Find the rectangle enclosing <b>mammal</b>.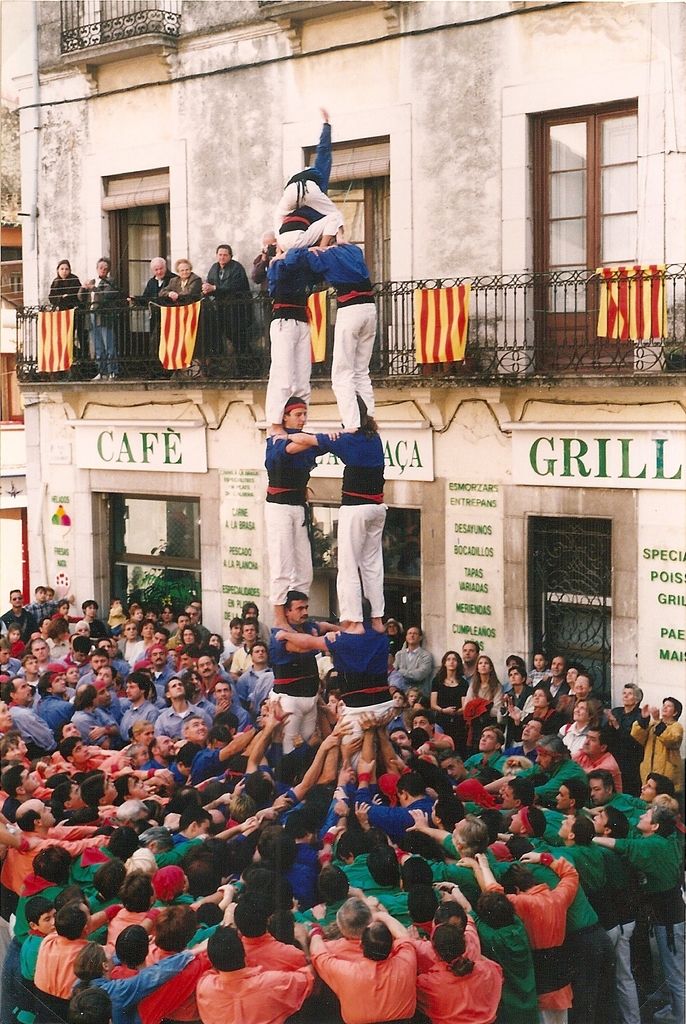
{"left": 269, "top": 102, "right": 343, "bottom": 239}.
